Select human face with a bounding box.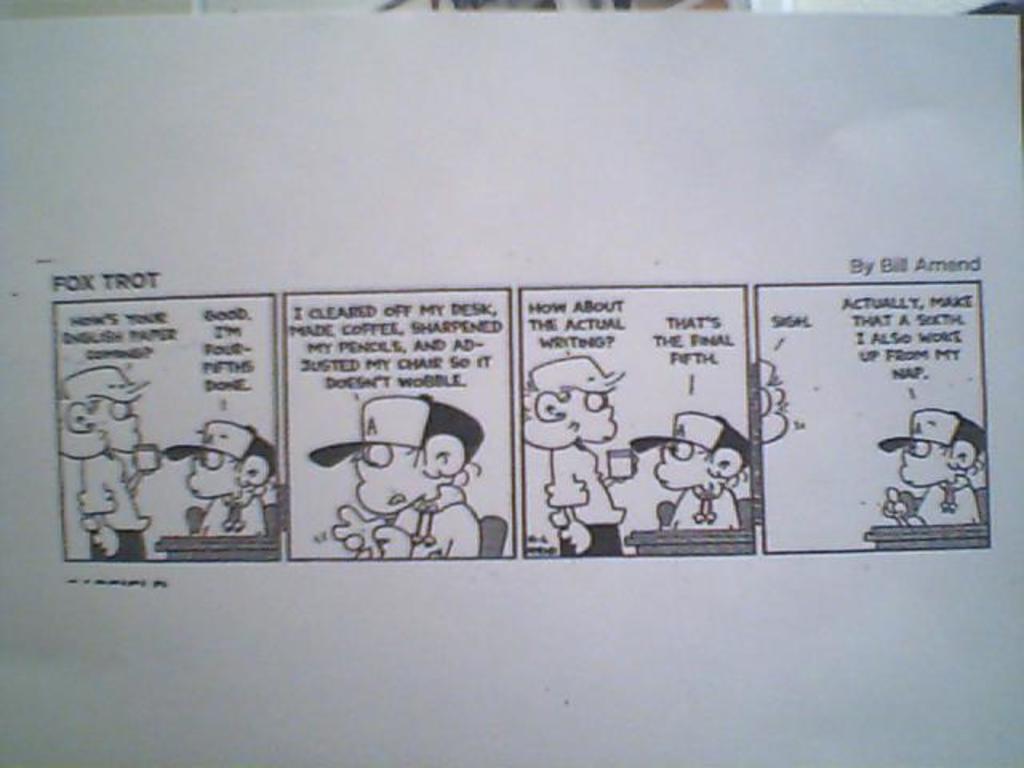
BBox(357, 438, 442, 512).
